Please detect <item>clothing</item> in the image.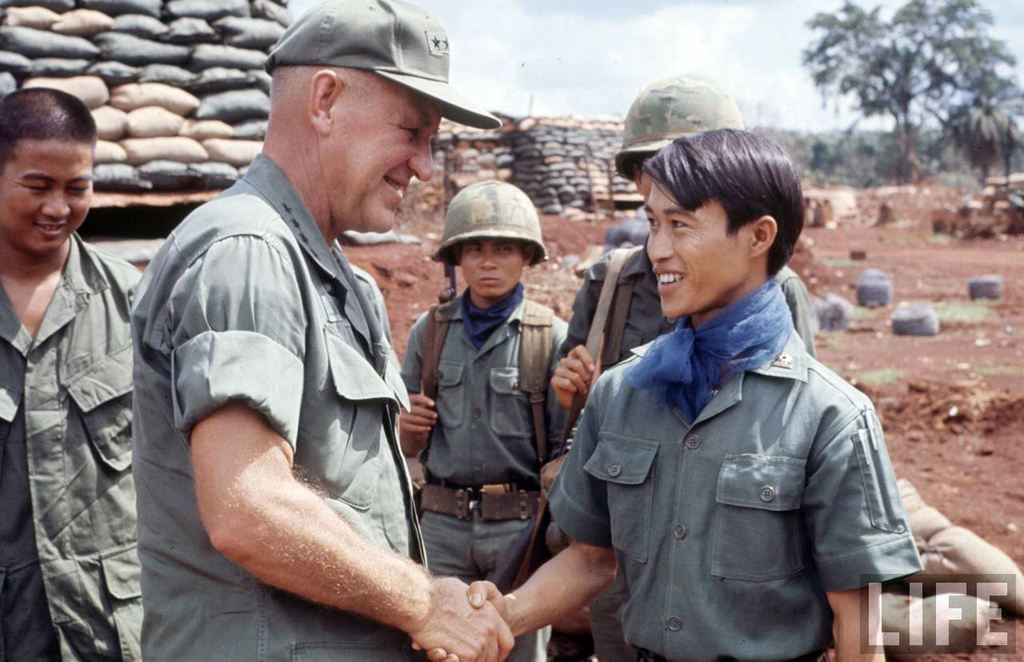
(543,333,926,661).
